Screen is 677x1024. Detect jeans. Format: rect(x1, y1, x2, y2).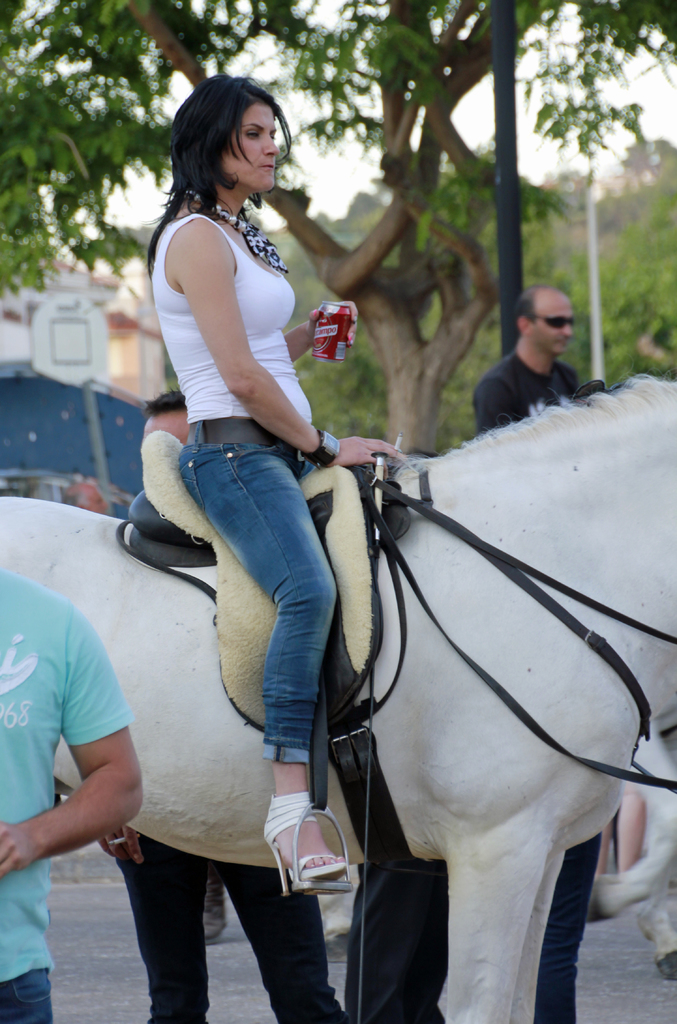
rect(0, 968, 54, 1023).
